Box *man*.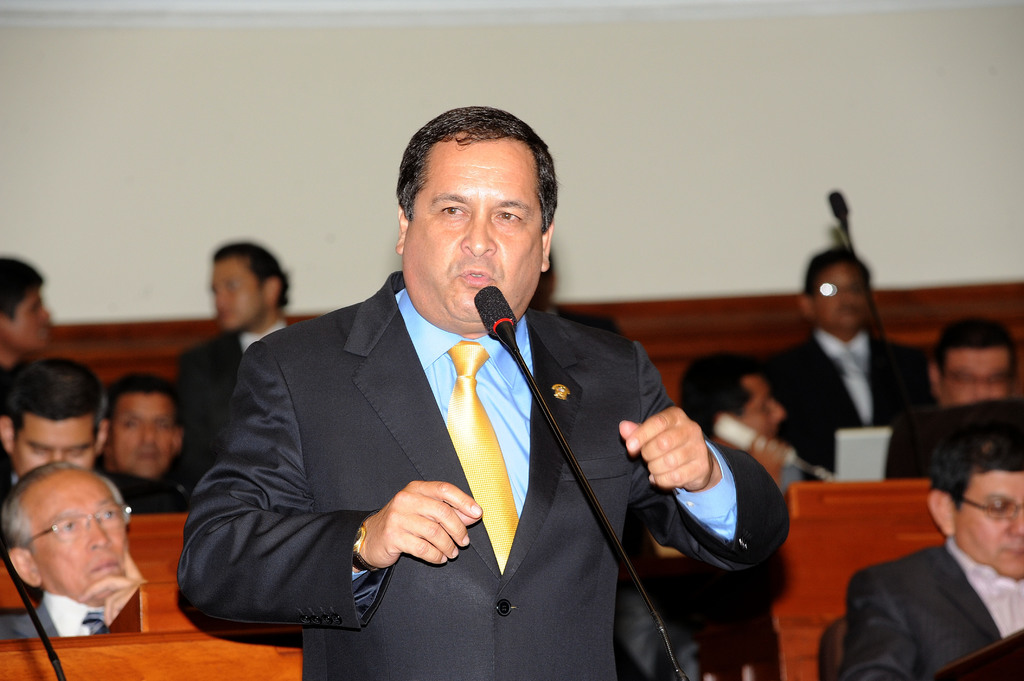
{"x1": 925, "y1": 316, "x2": 1016, "y2": 414}.
